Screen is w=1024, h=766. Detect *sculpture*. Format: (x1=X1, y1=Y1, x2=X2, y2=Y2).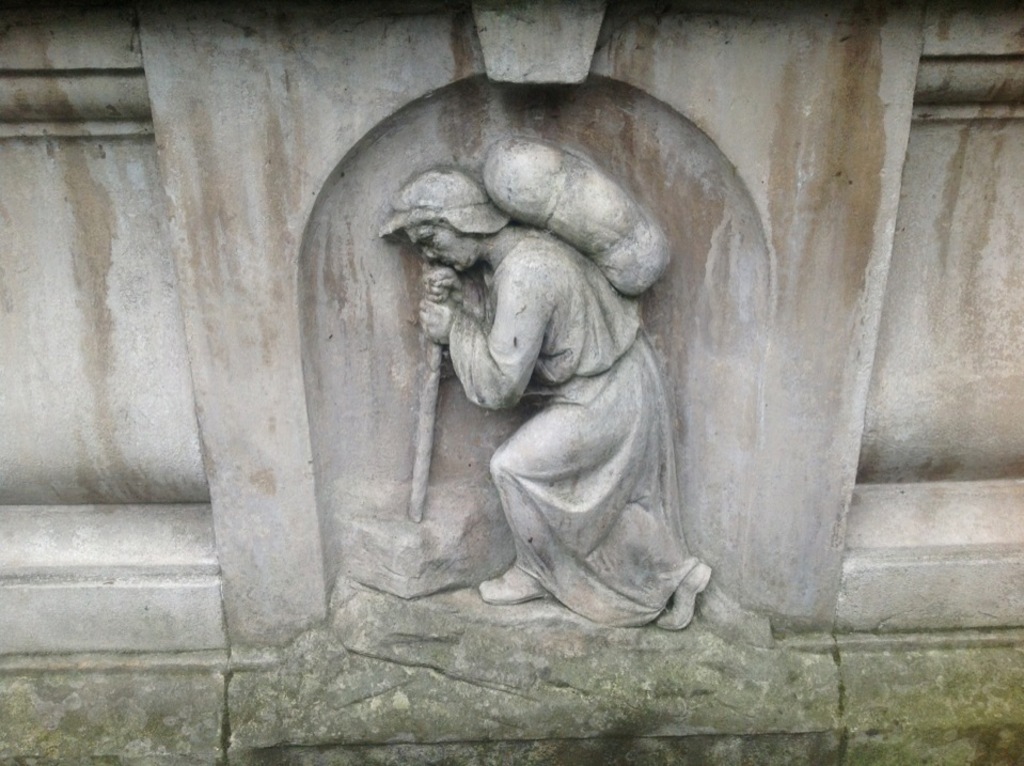
(x1=377, y1=135, x2=778, y2=658).
